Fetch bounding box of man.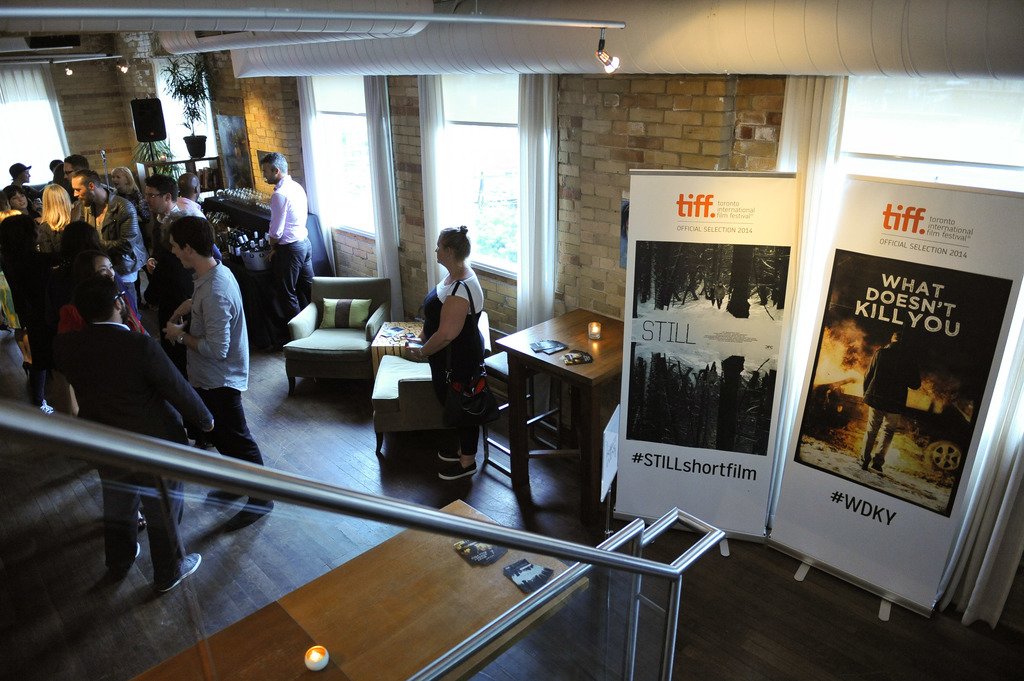
Bbox: pyautogui.locateOnScreen(234, 152, 298, 342).
